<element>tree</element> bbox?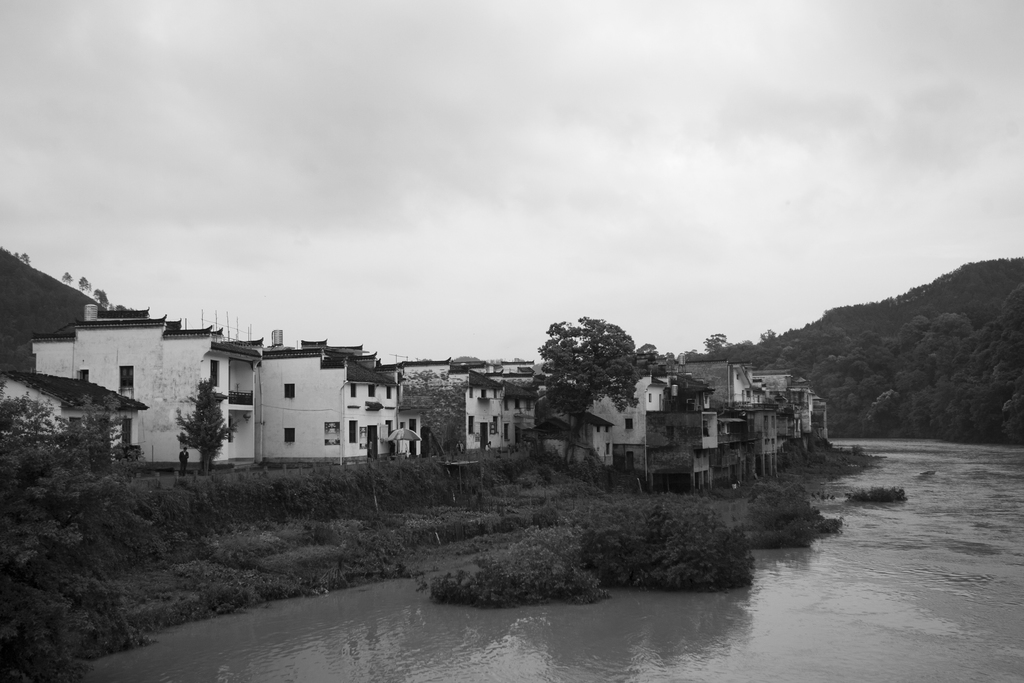
x1=64 y1=267 x2=76 y2=284
